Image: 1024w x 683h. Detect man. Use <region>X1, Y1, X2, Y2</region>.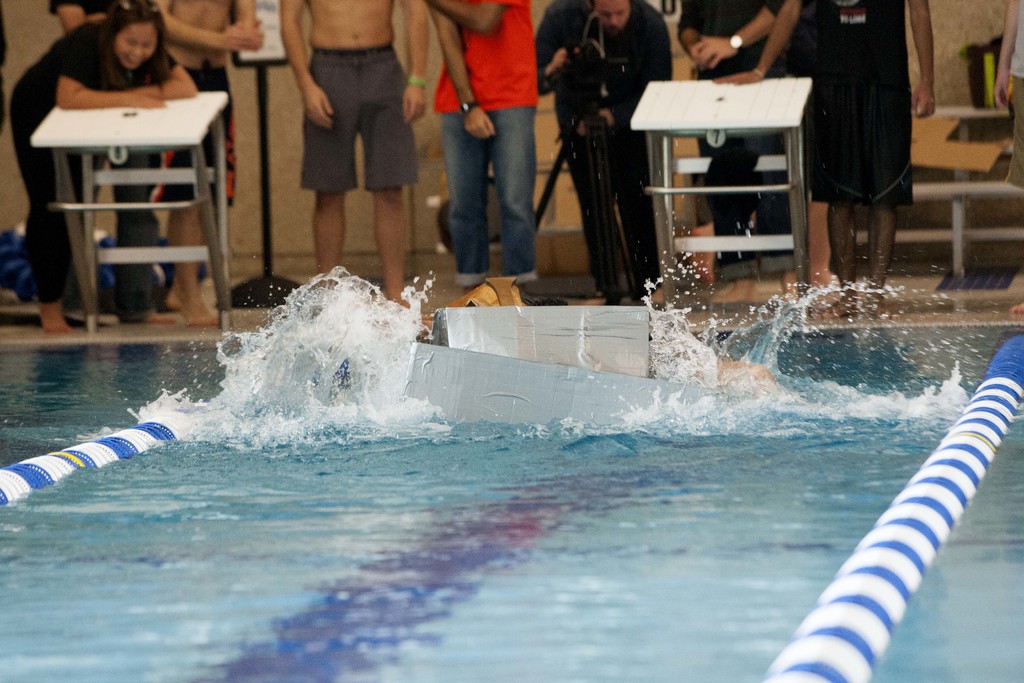
<region>712, 0, 934, 319</region>.
